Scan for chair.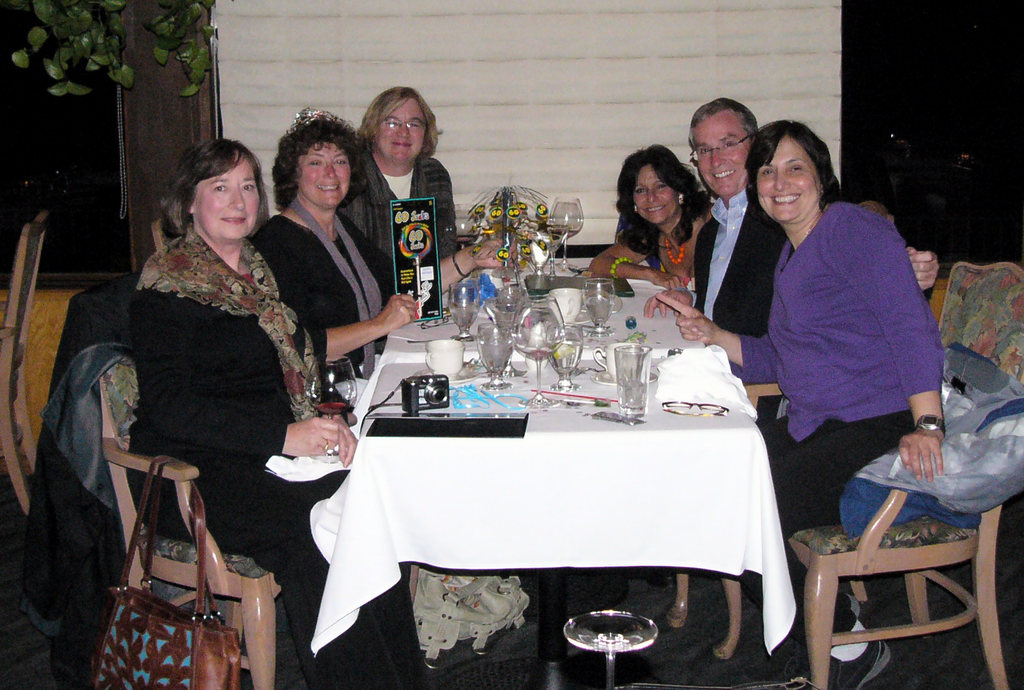
Scan result: region(856, 201, 893, 224).
